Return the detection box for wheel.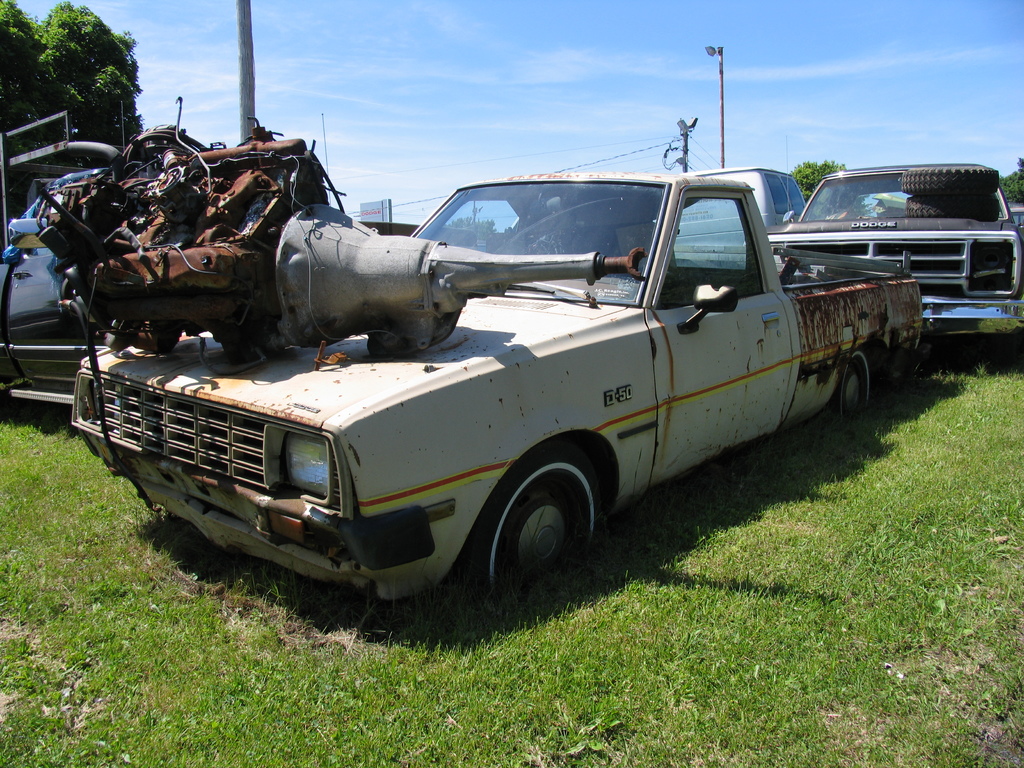
x1=836 y1=346 x2=883 y2=414.
